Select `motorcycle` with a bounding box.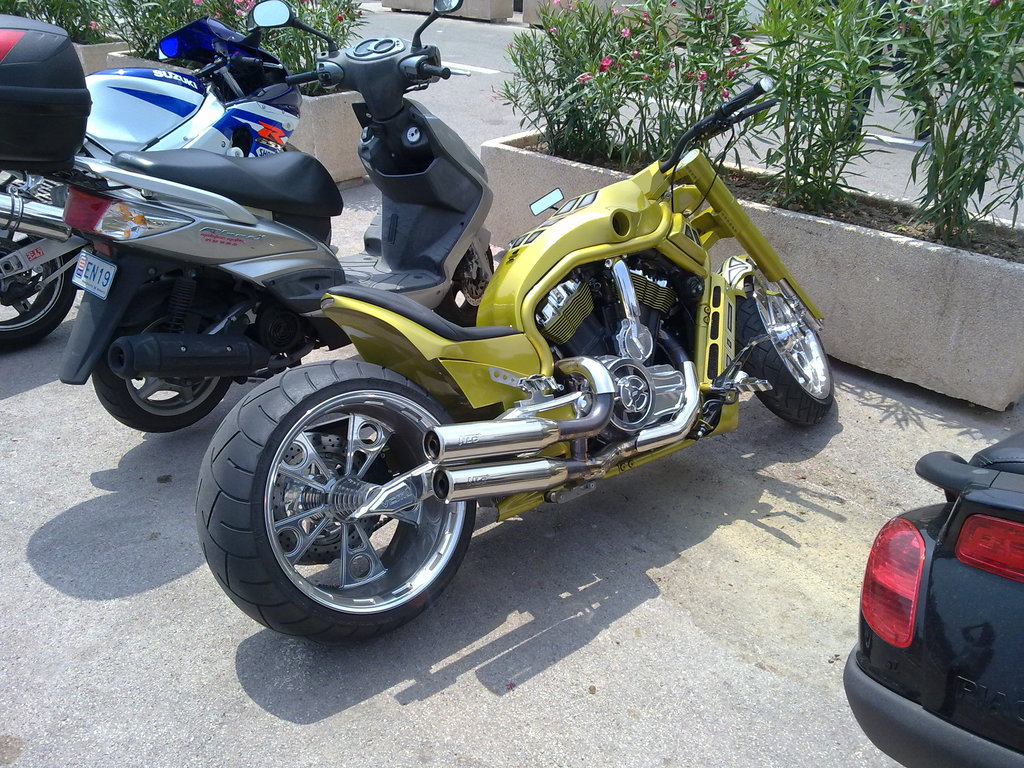
detection(232, 132, 848, 650).
